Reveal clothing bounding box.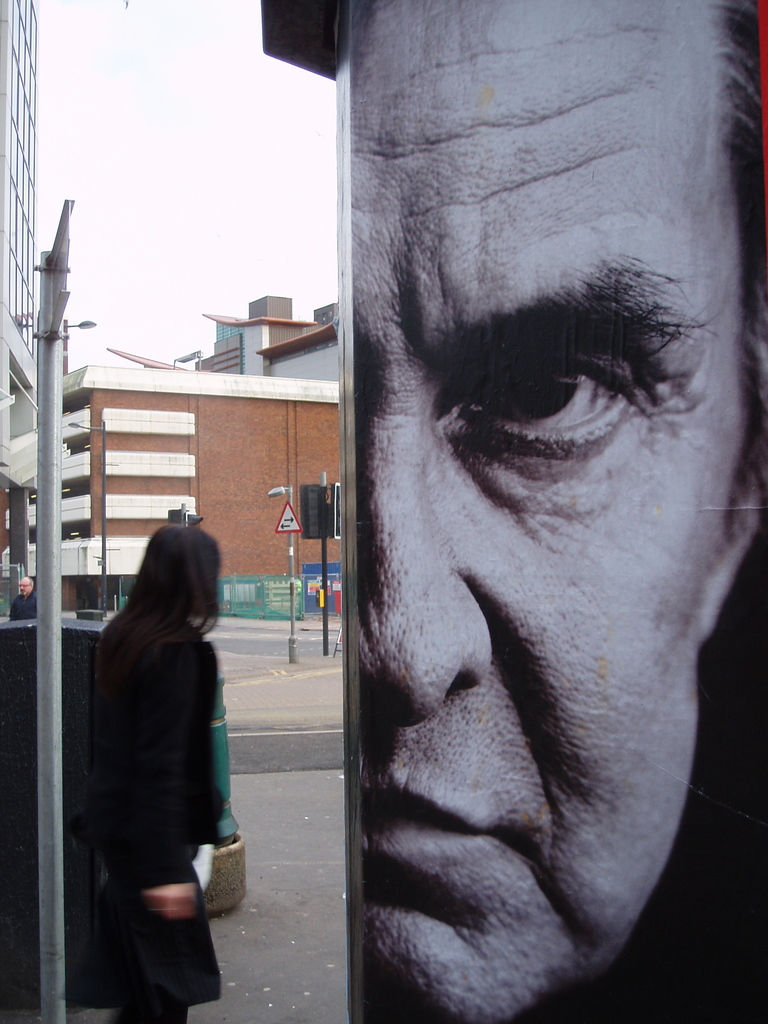
Revealed: <region>4, 594, 46, 619</region>.
